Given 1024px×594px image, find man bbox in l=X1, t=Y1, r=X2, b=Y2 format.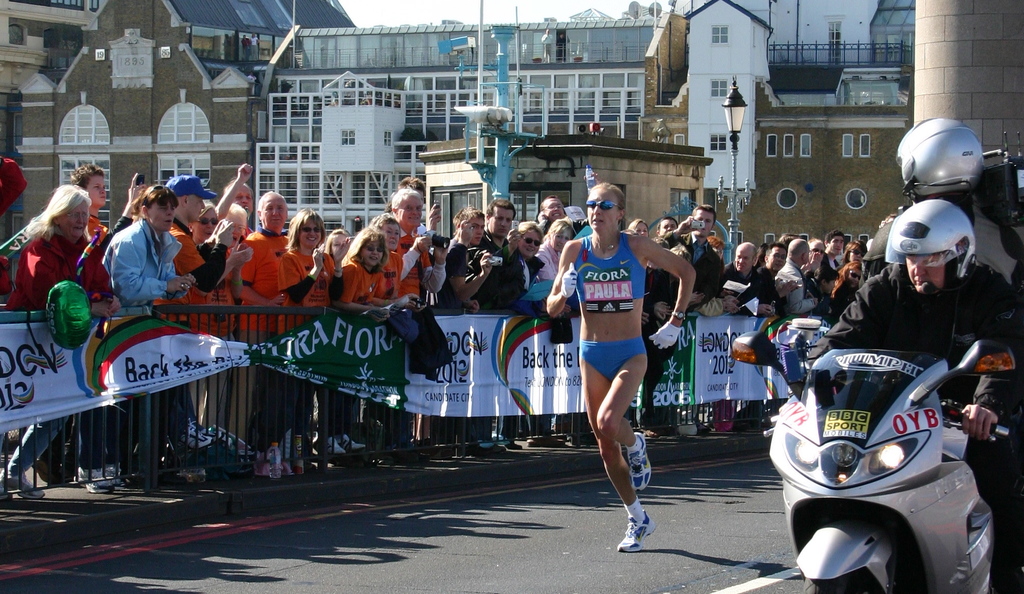
l=232, t=186, r=323, b=479.
